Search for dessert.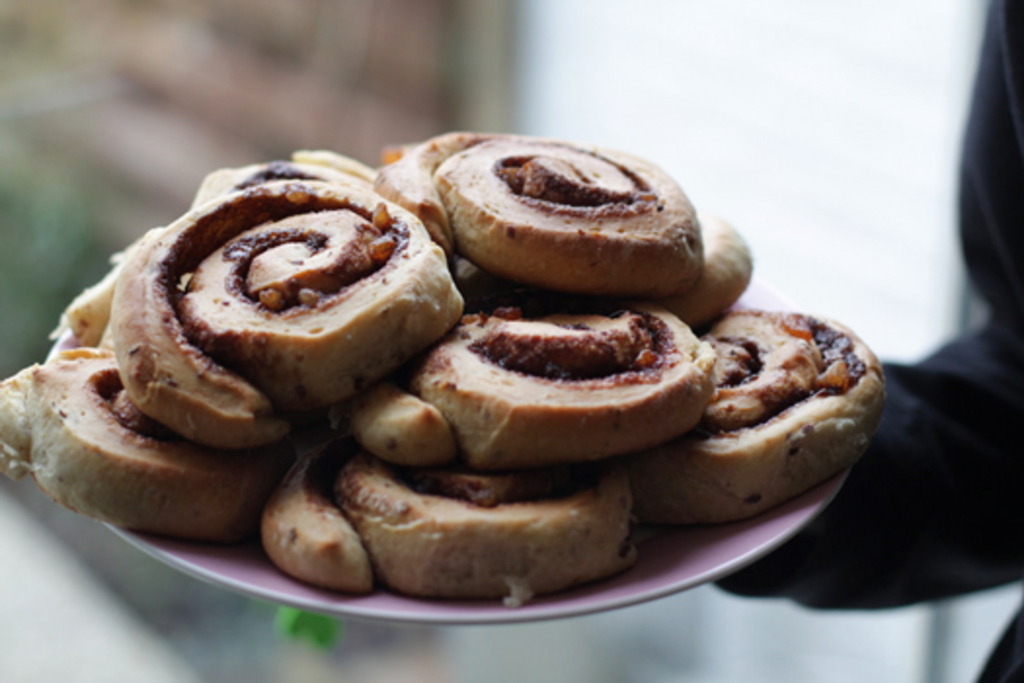
Found at 80 178 454 443.
